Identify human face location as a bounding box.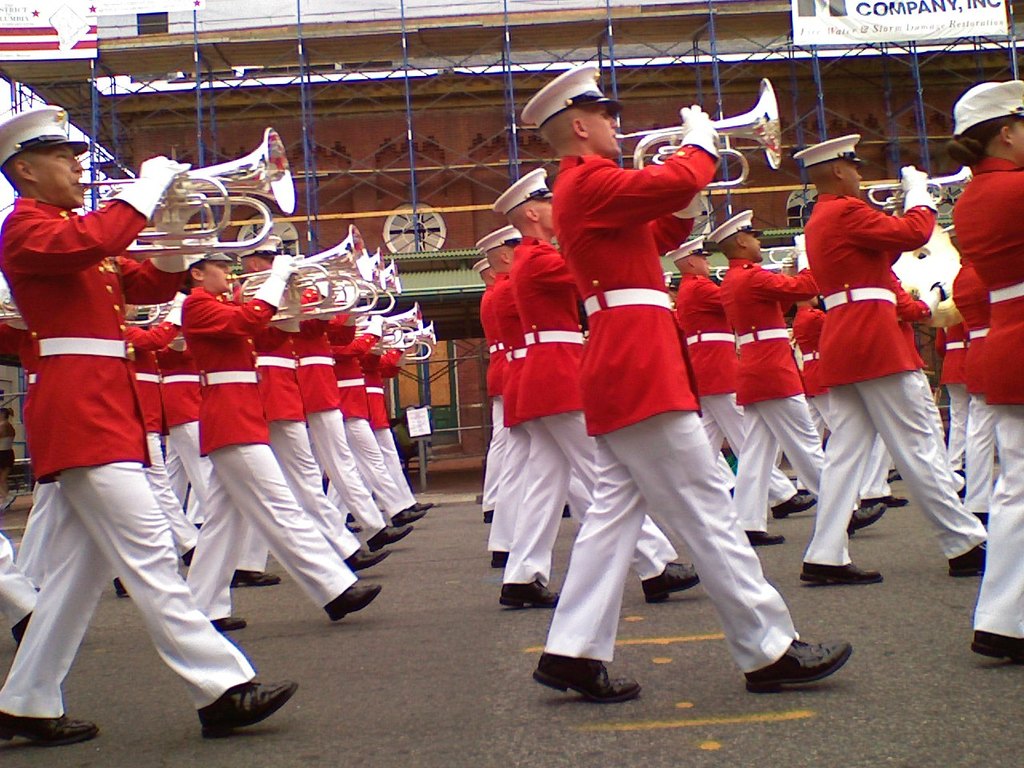
region(586, 103, 617, 143).
